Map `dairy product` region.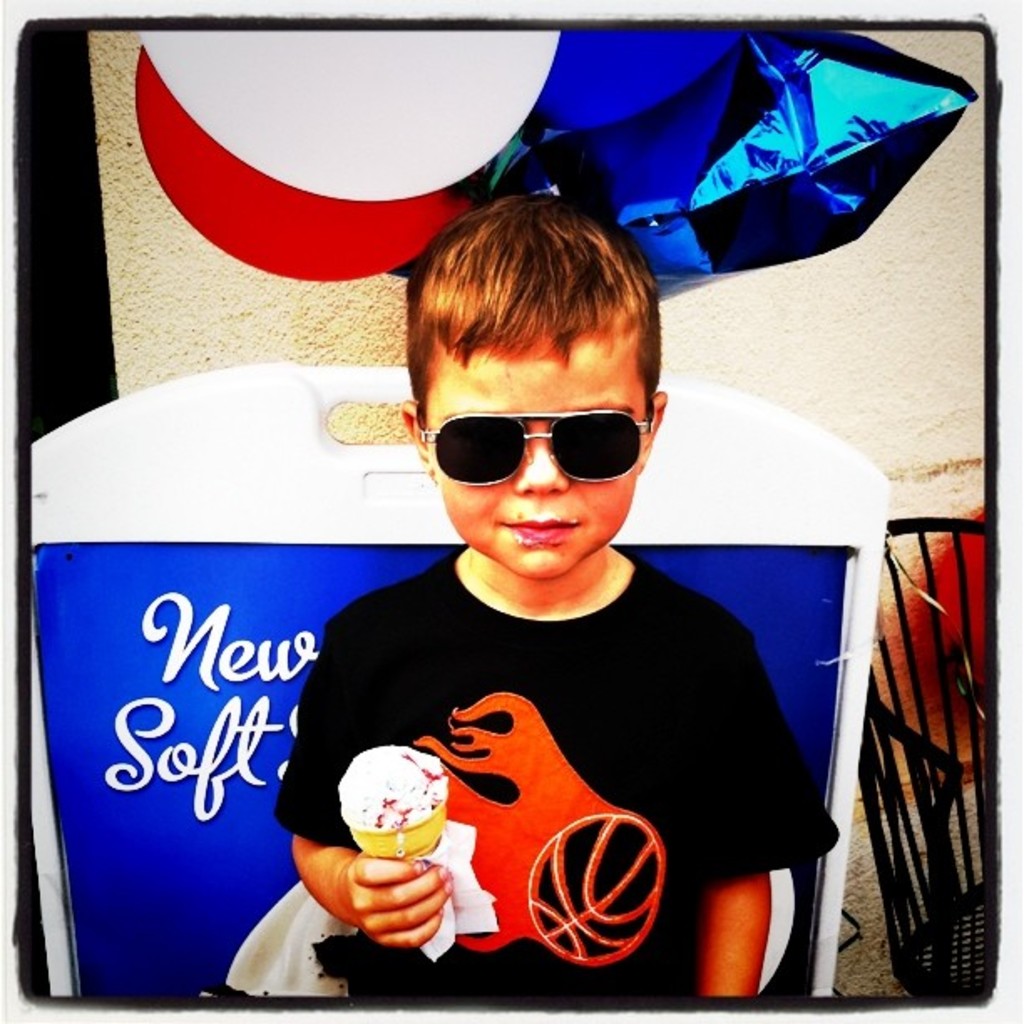
Mapped to 343, 741, 463, 833.
